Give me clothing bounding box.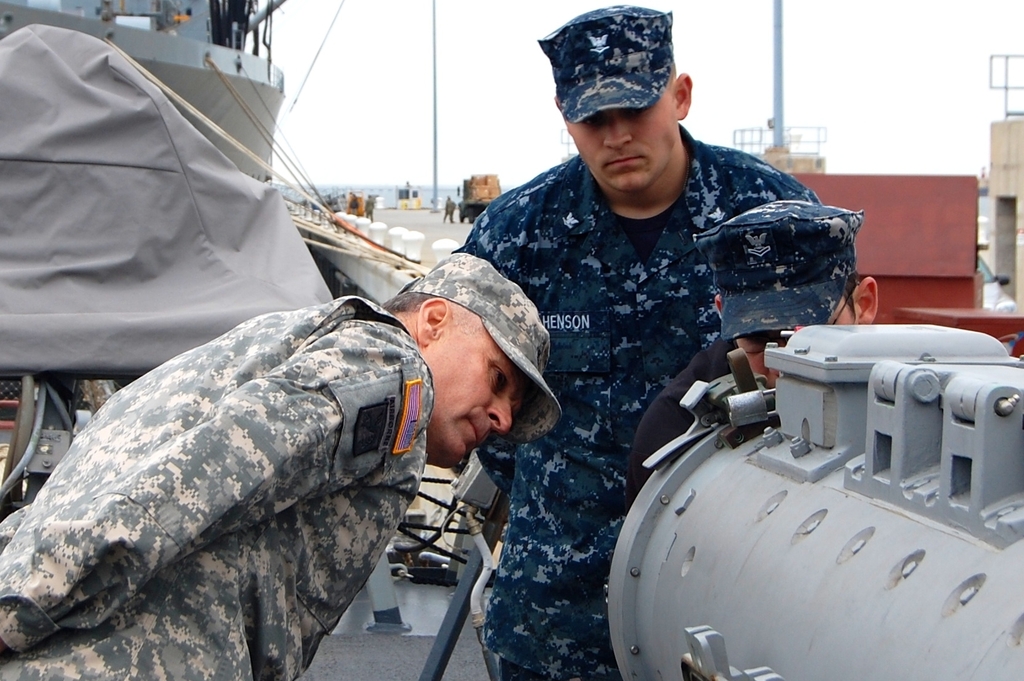
[x1=0, y1=290, x2=435, y2=679].
